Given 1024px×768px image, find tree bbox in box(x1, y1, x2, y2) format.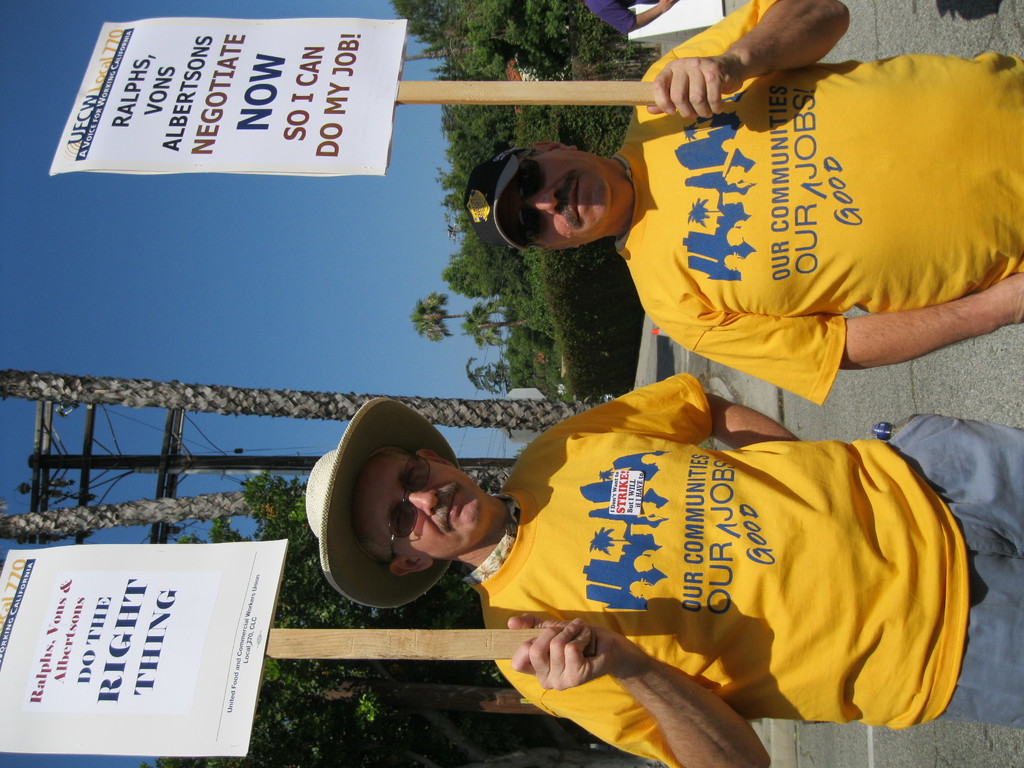
box(138, 468, 630, 767).
